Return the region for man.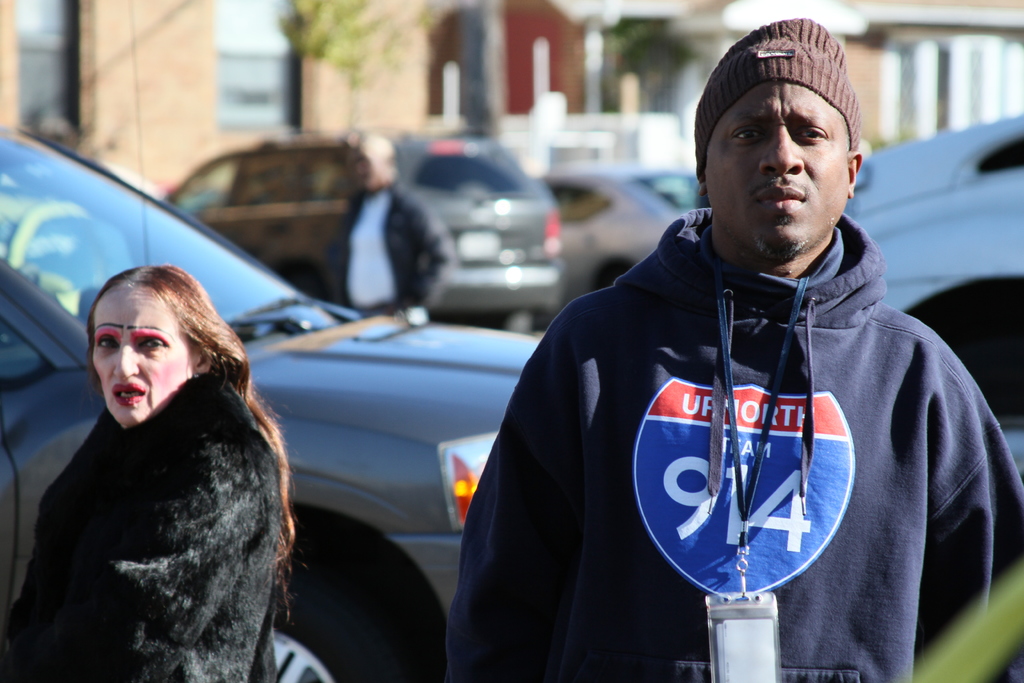
<bbox>325, 133, 454, 321</bbox>.
